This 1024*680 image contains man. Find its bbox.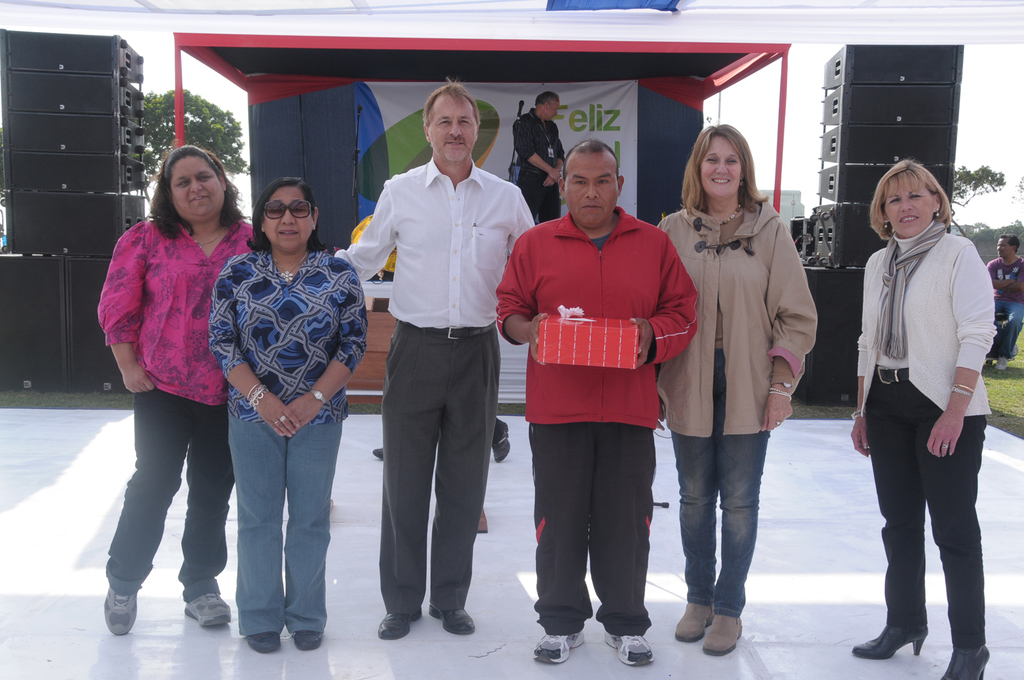
box(488, 134, 697, 670).
